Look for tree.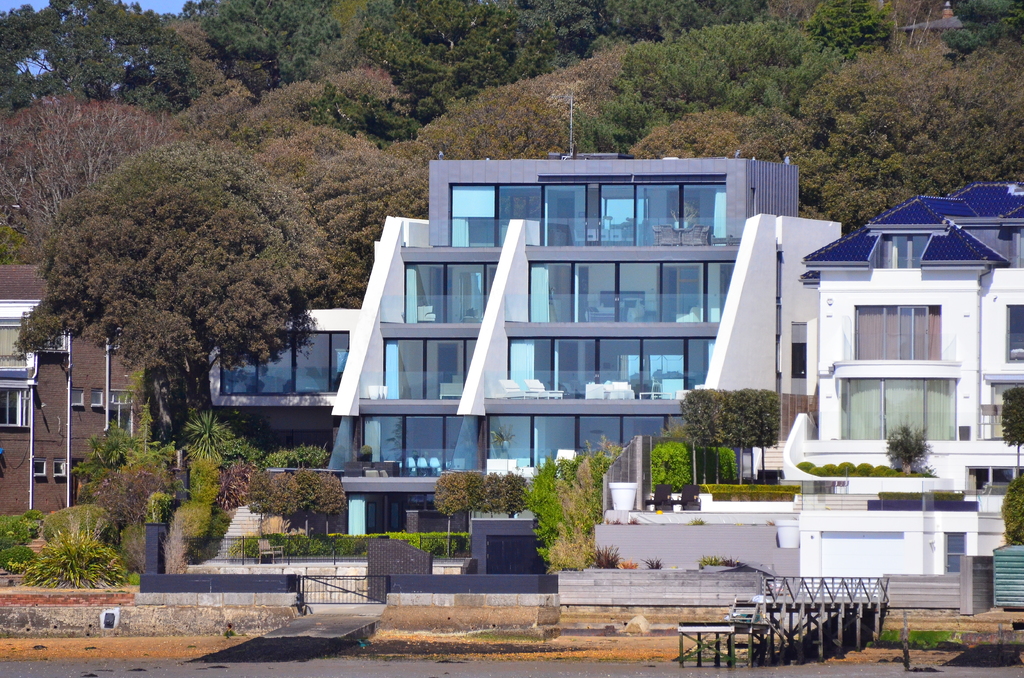
Found: l=623, t=102, r=817, b=160.
